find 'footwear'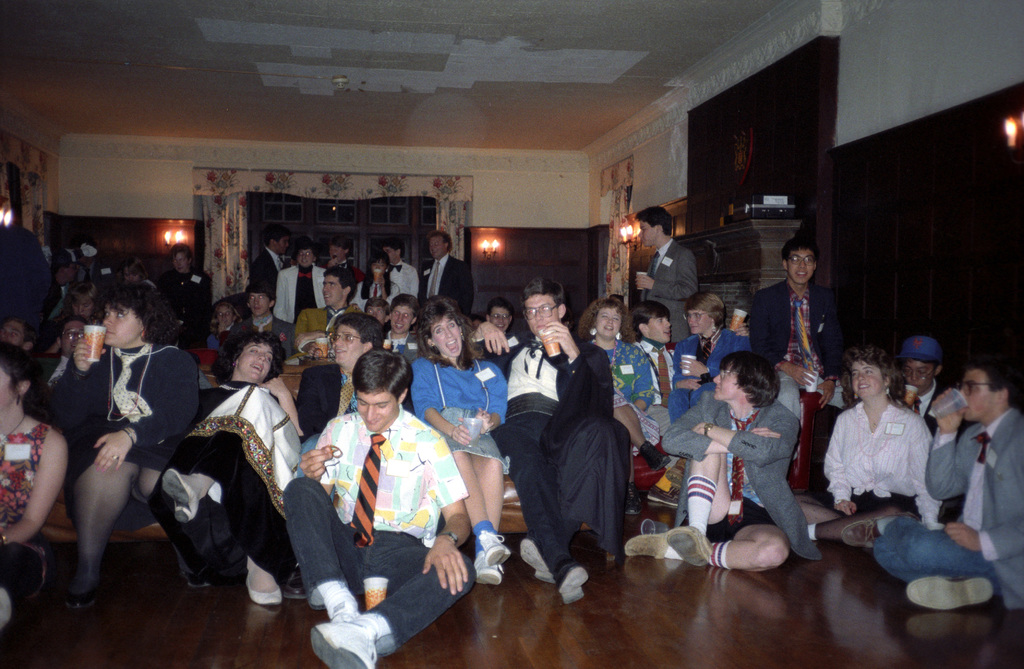
locate(554, 562, 588, 606)
